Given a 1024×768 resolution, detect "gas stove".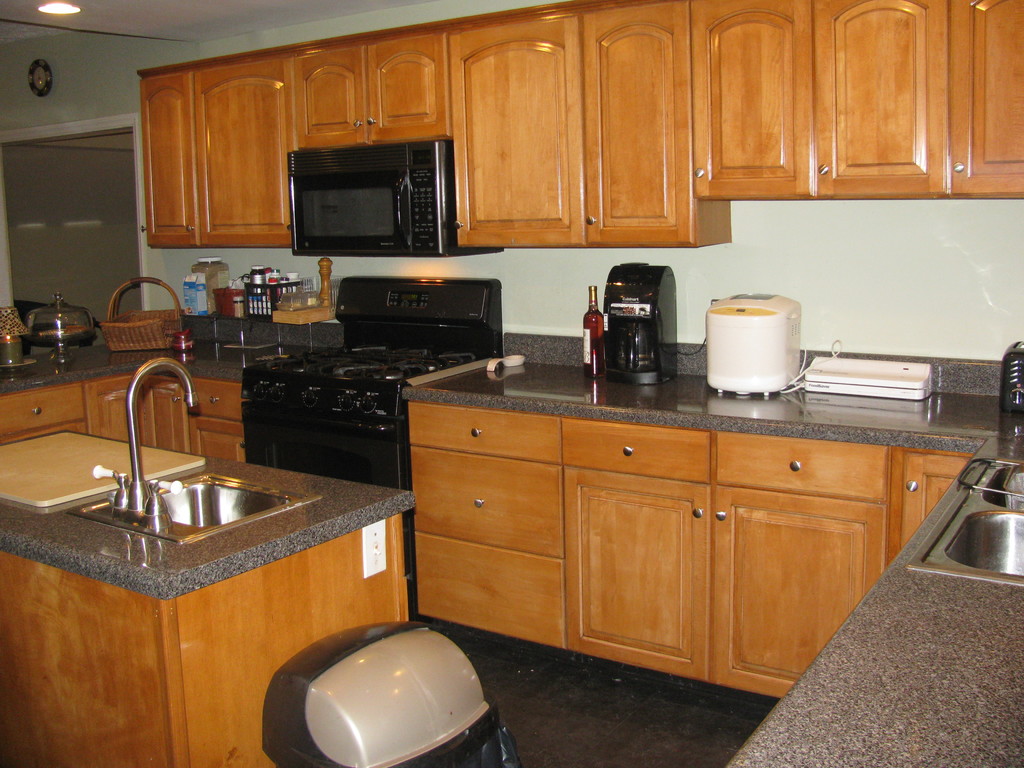
<box>250,344,478,387</box>.
